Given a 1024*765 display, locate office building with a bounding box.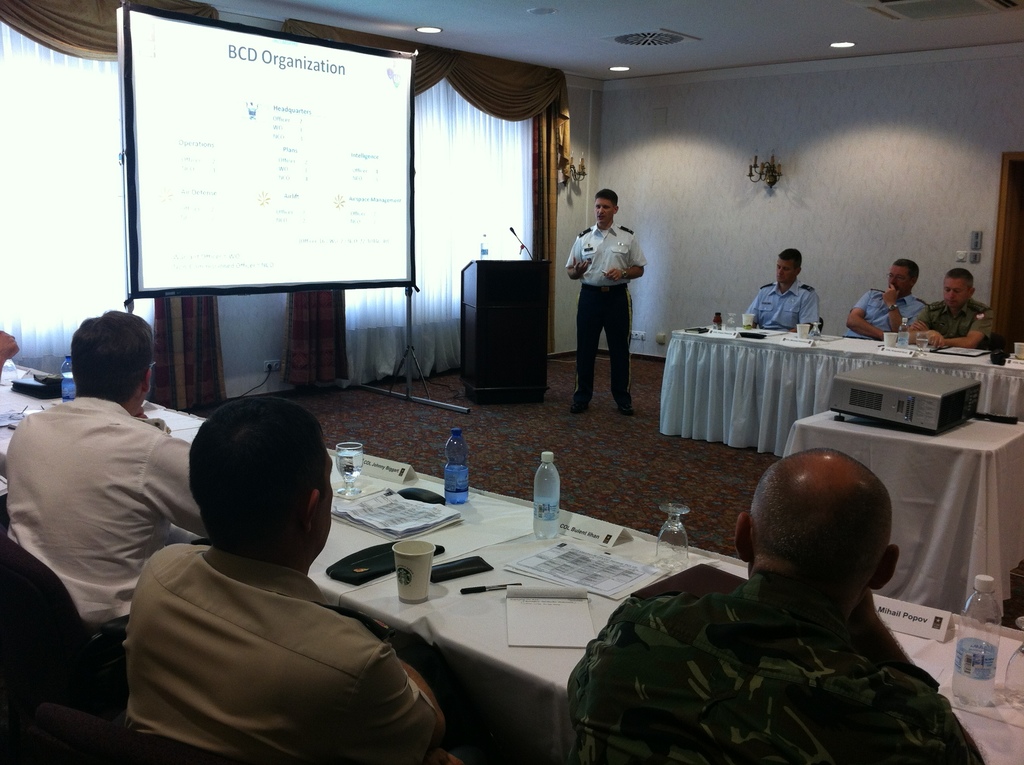
Located: (0,0,1023,764).
